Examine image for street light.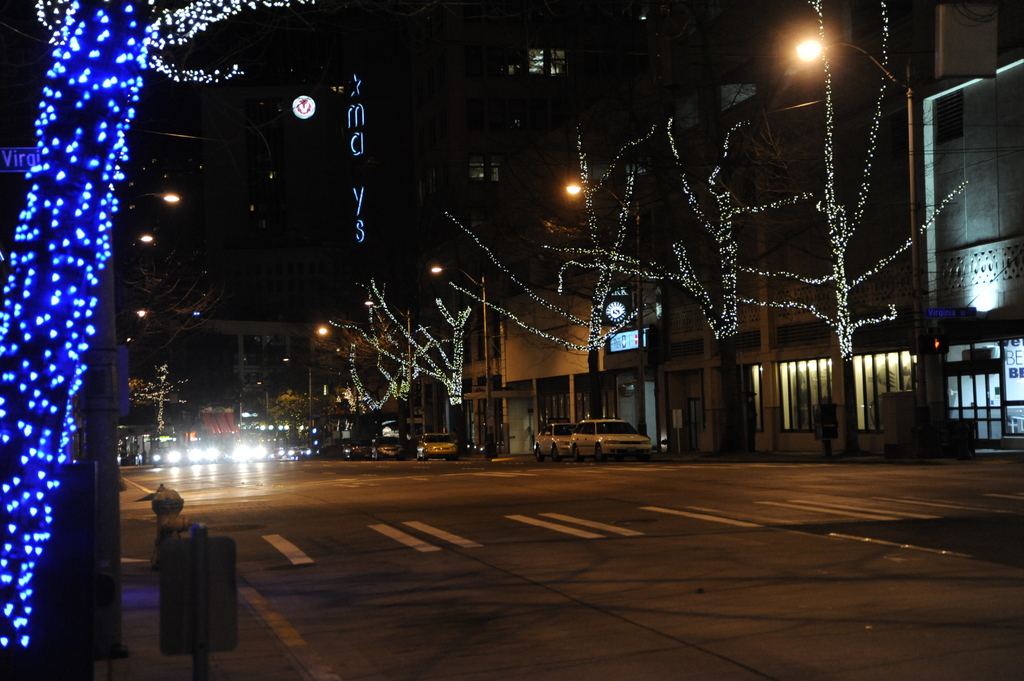
Examination result: [x1=429, y1=263, x2=495, y2=459].
